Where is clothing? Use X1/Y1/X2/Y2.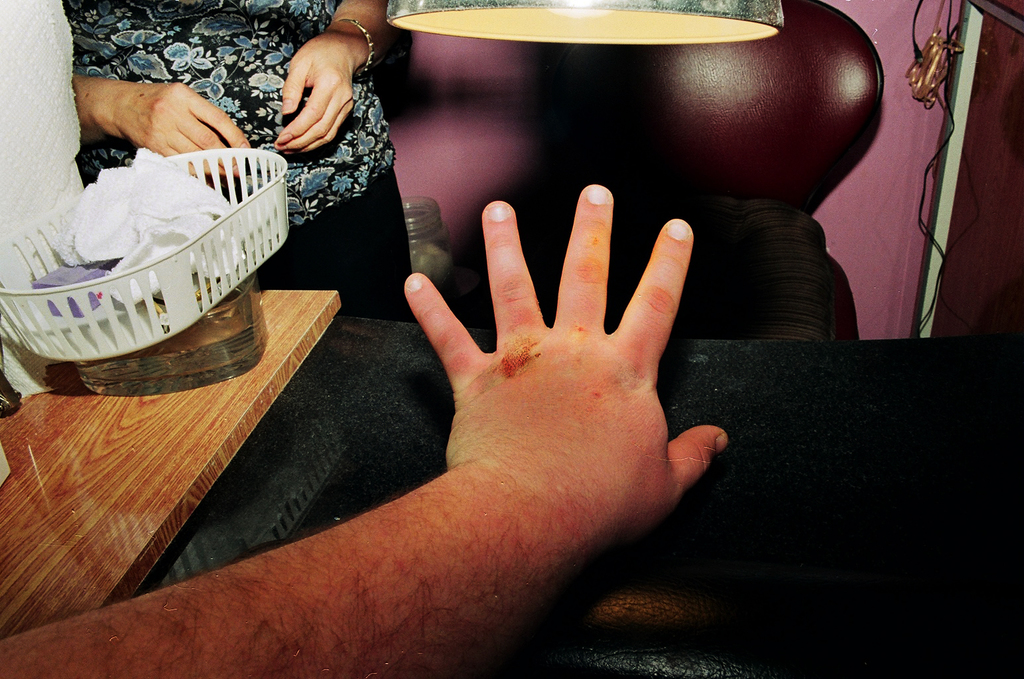
64/0/395/231.
